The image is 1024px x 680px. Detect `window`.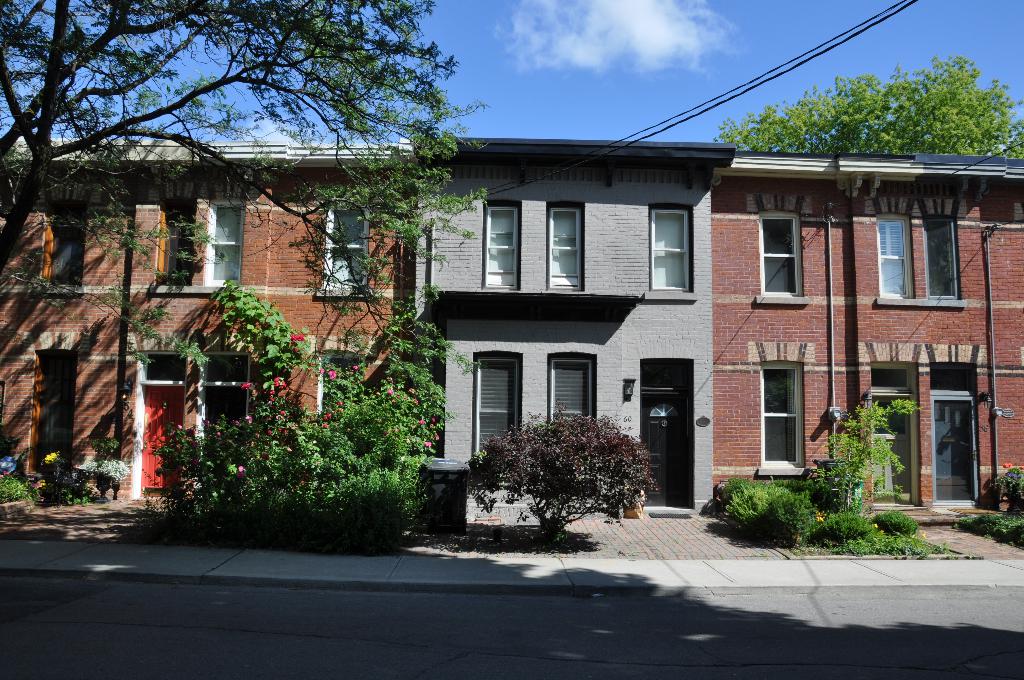
Detection: [left=539, top=206, right=586, bottom=292].
